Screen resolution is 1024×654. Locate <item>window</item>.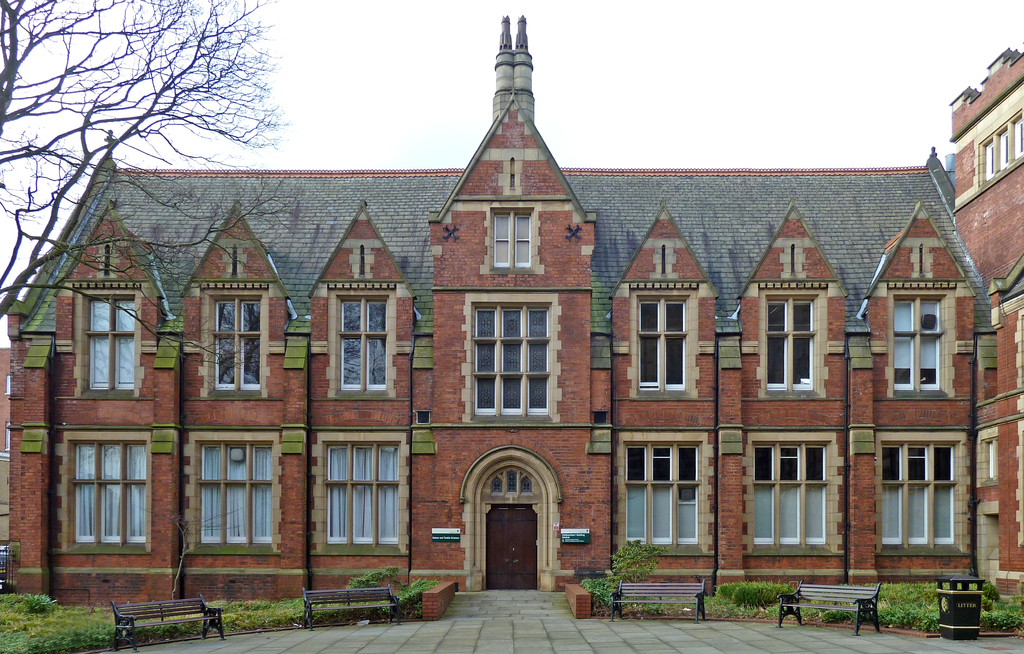
BBox(893, 290, 946, 391).
